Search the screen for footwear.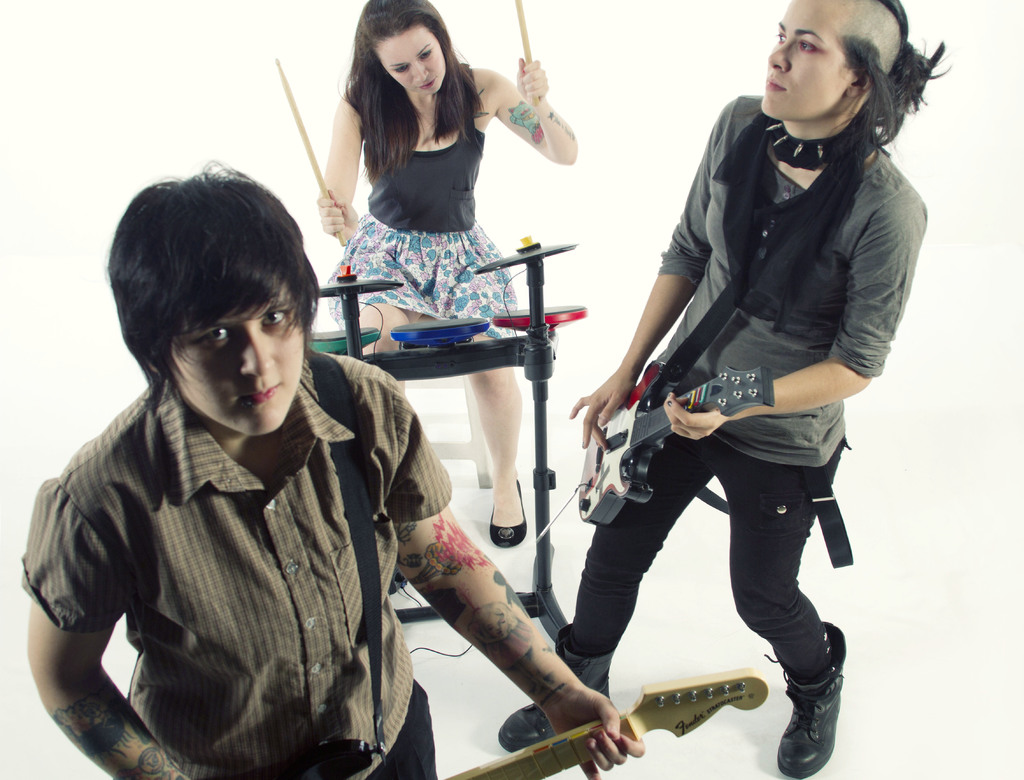
Found at (488, 470, 533, 549).
